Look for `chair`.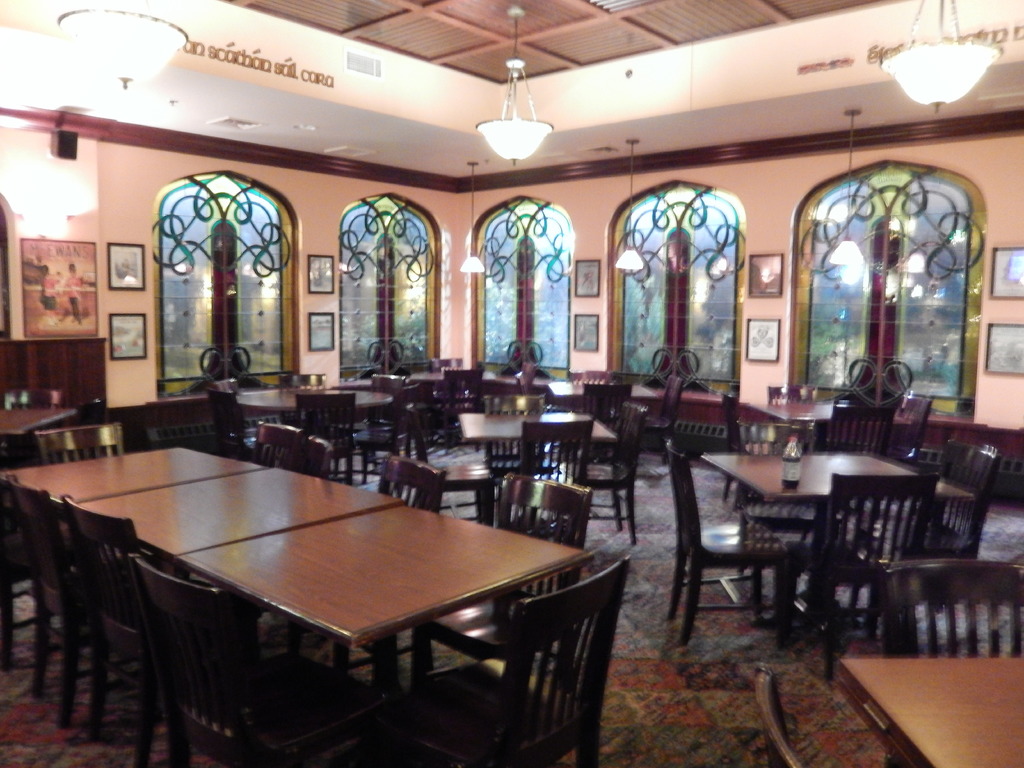
Found: bbox=[29, 424, 131, 461].
